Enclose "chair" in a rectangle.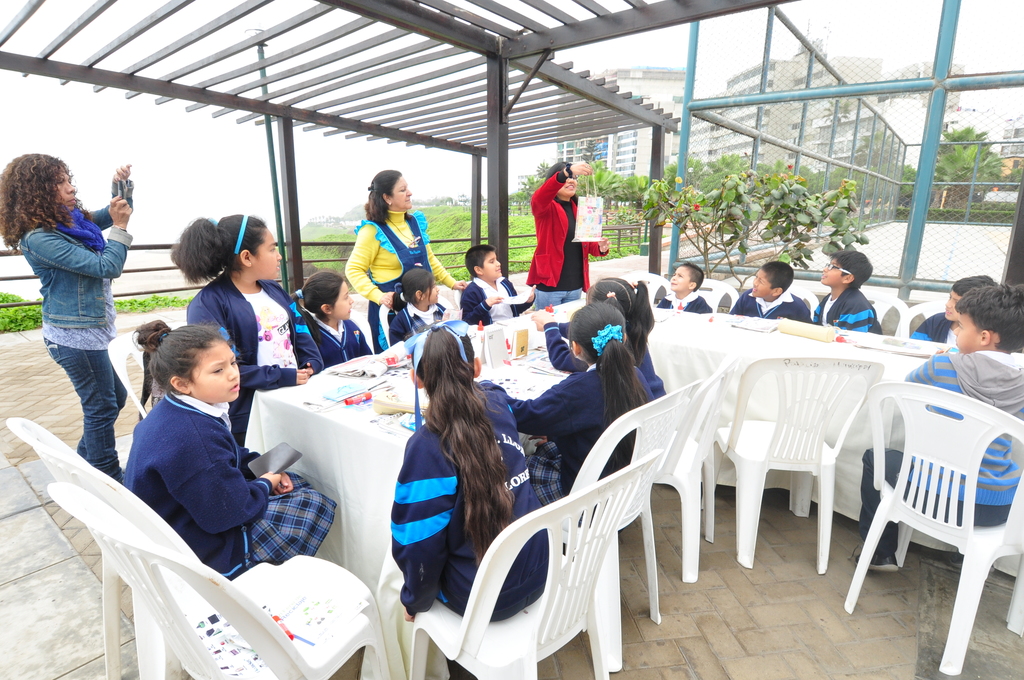
Rect(896, 302, 950, 339).
